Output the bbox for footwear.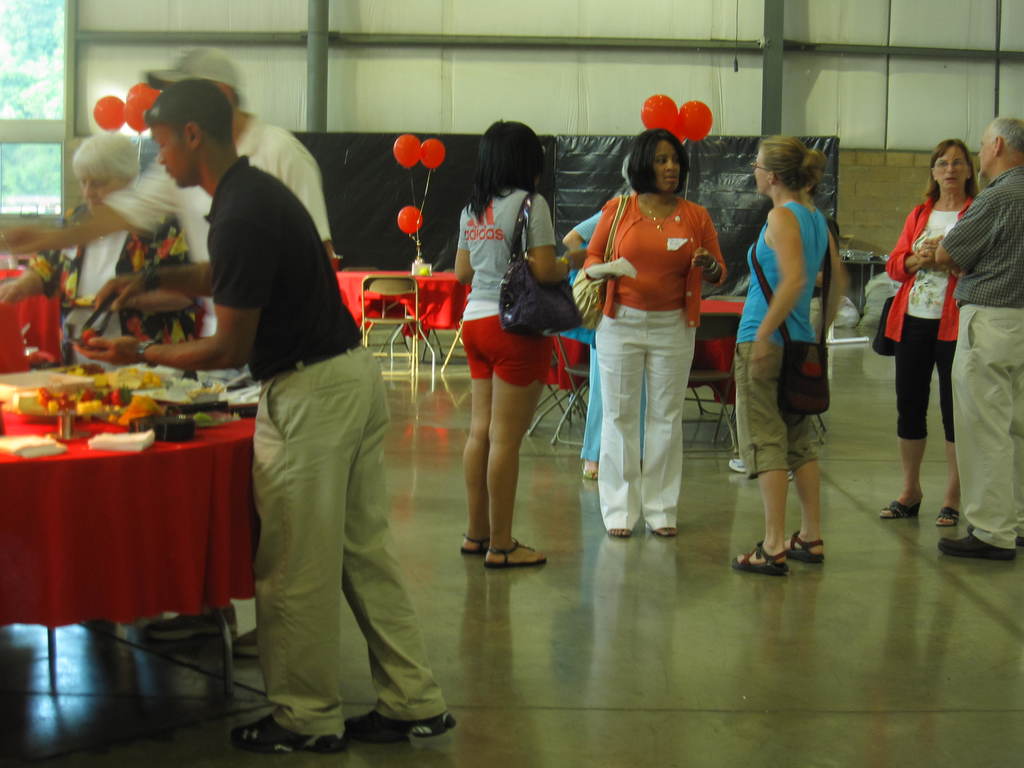
456, 532, 483, 553.
